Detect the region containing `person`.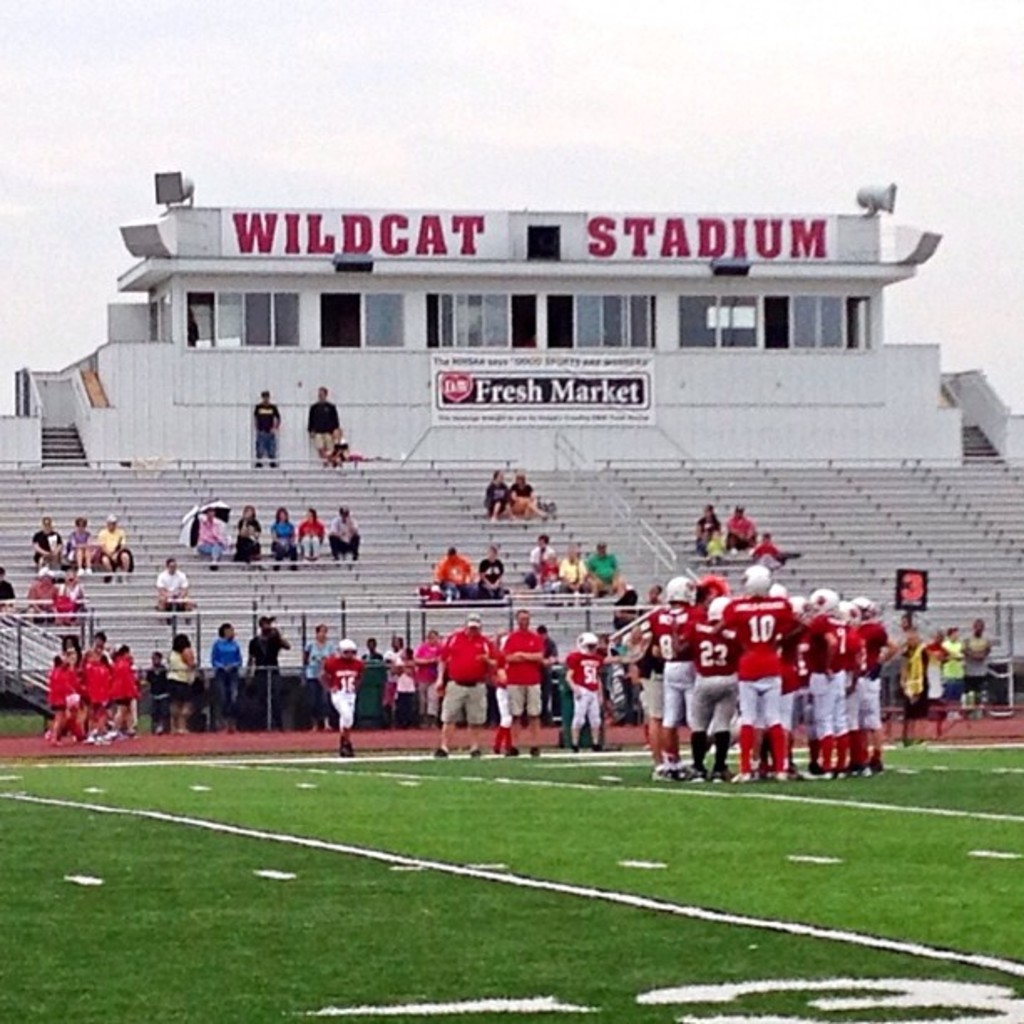
<box>557,545,589,597</box>.
